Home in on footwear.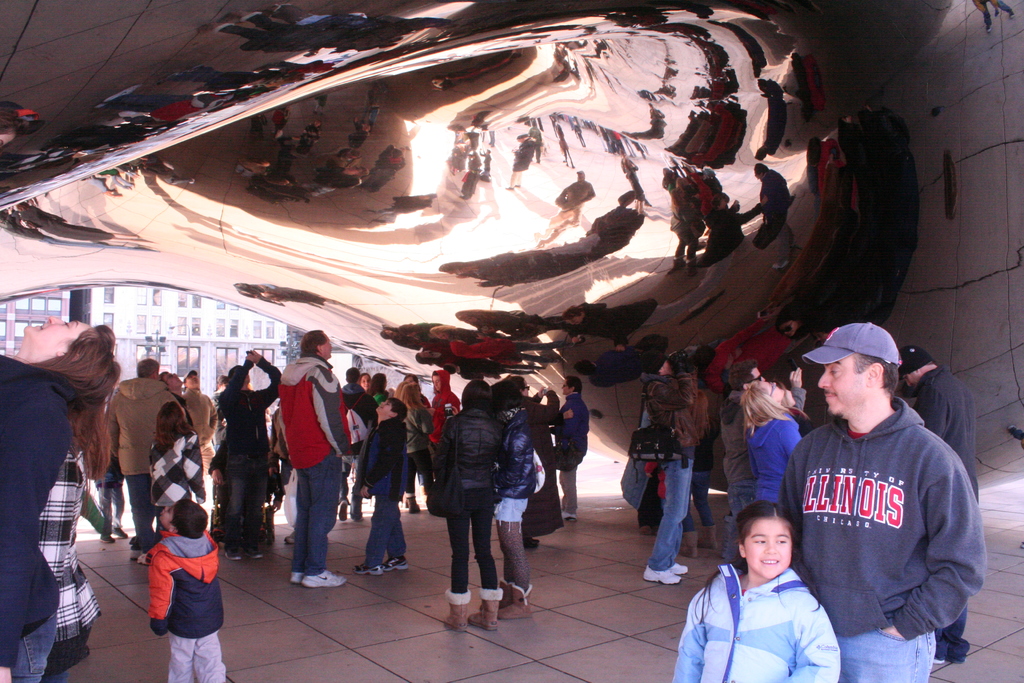
Homed in at left=115, top=526, right=129, bottom=538.
